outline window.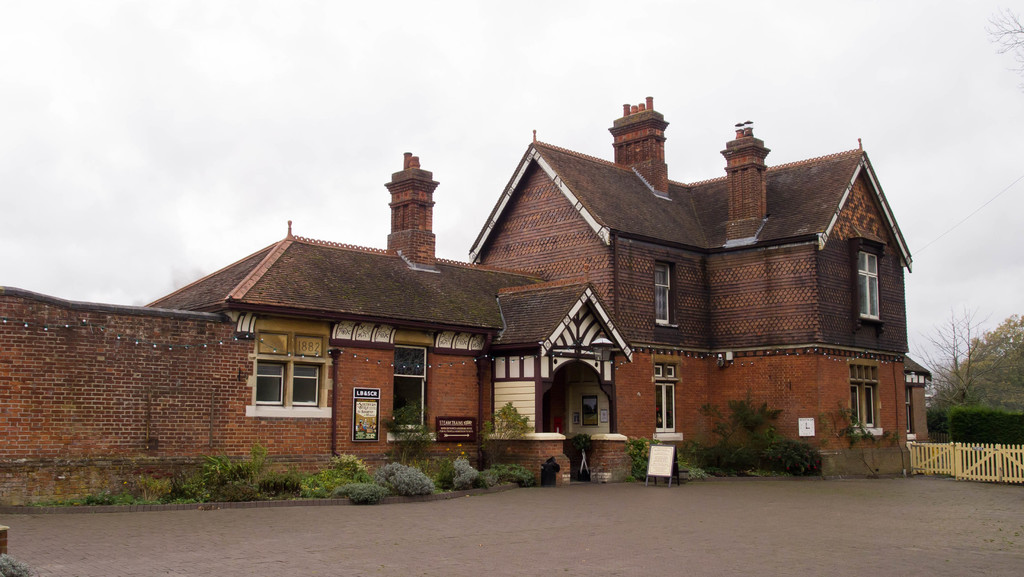
Outline: left=392, top=350, right=426, bottom=432.
